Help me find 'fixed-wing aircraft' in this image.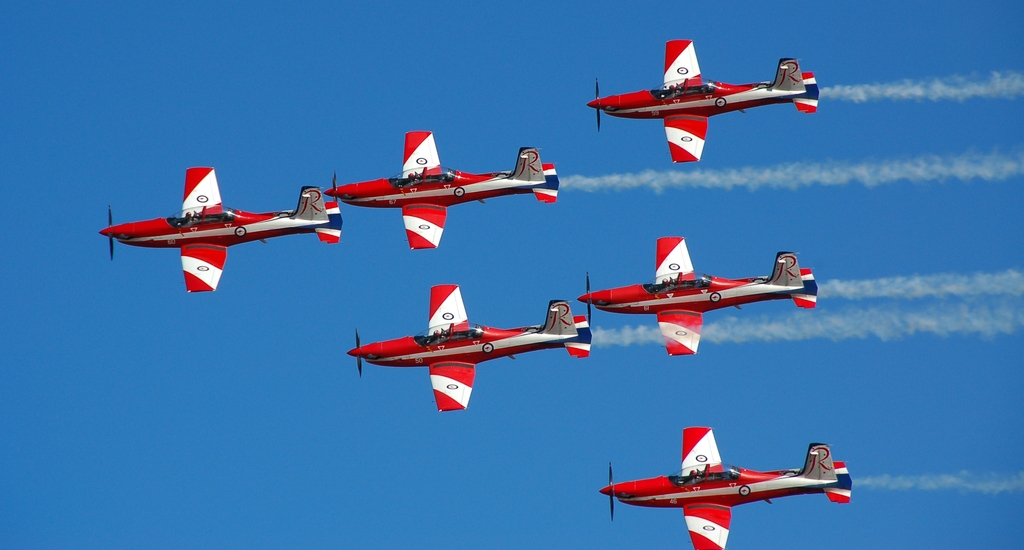
Found it: (576, 233, 827, 358).
